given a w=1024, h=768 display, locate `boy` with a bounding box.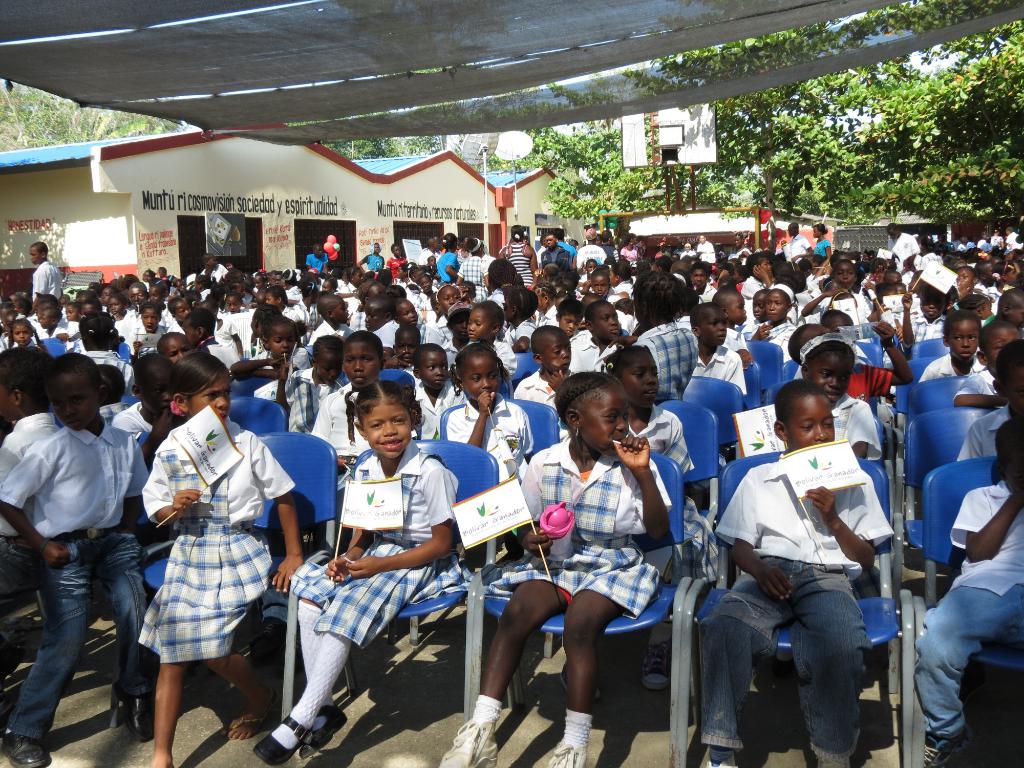
Located: {"left": 442, "top": 303, "right": 472, "bottom": 368}.
